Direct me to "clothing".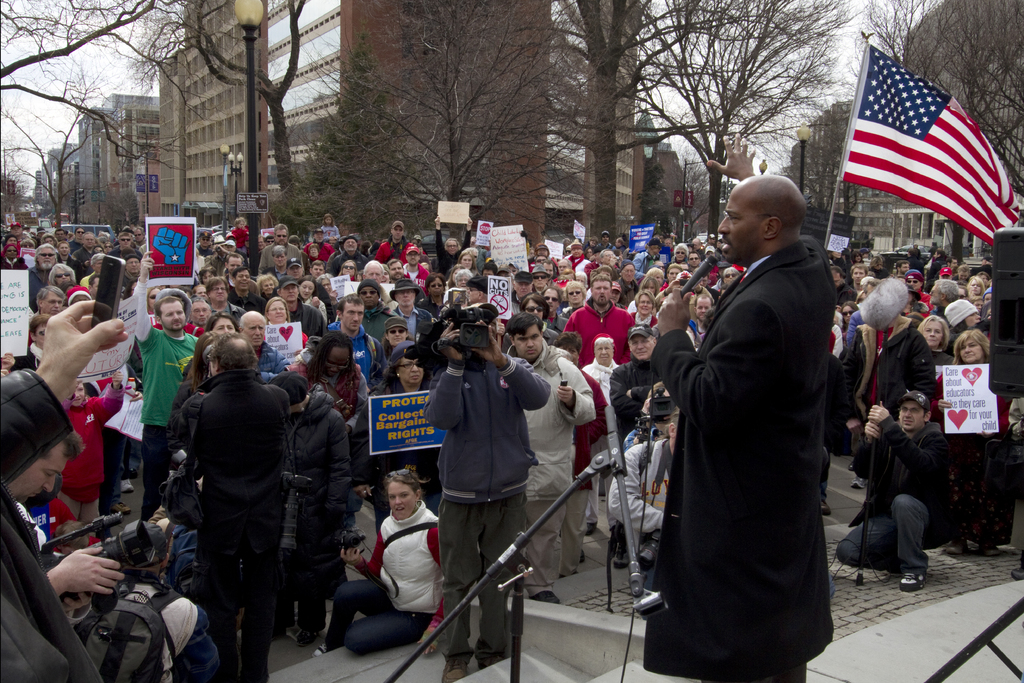
Direction: 432,227,474,278.
